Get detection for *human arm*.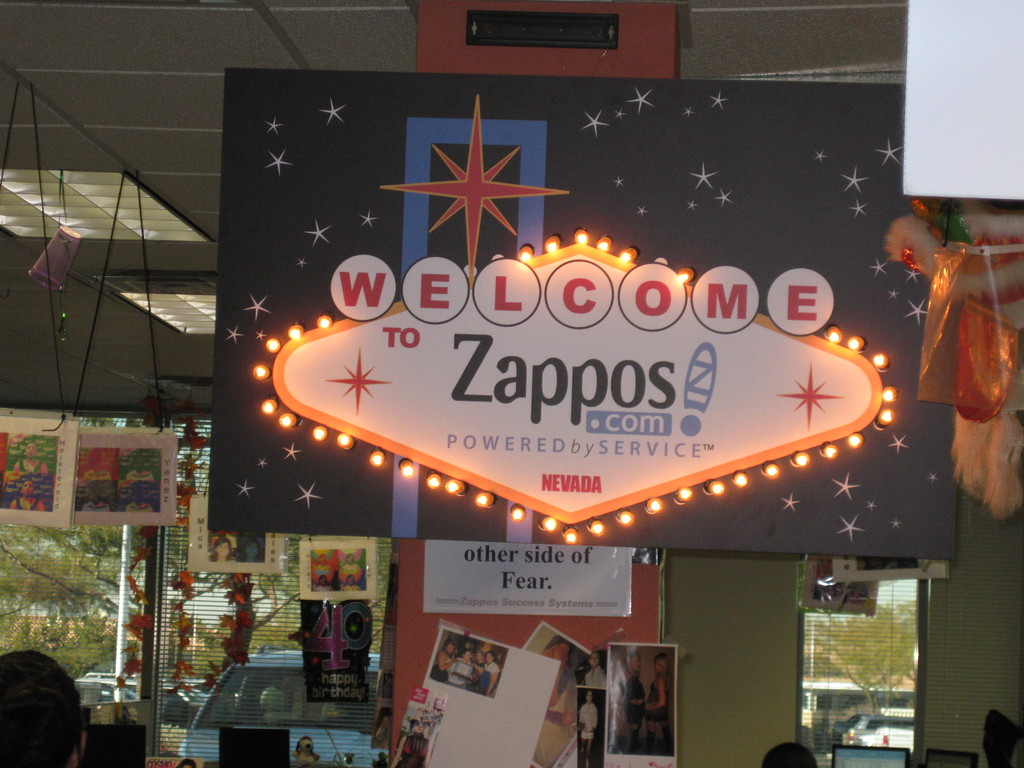
Detection: left=568, top=712, right=583, bottom=733.
